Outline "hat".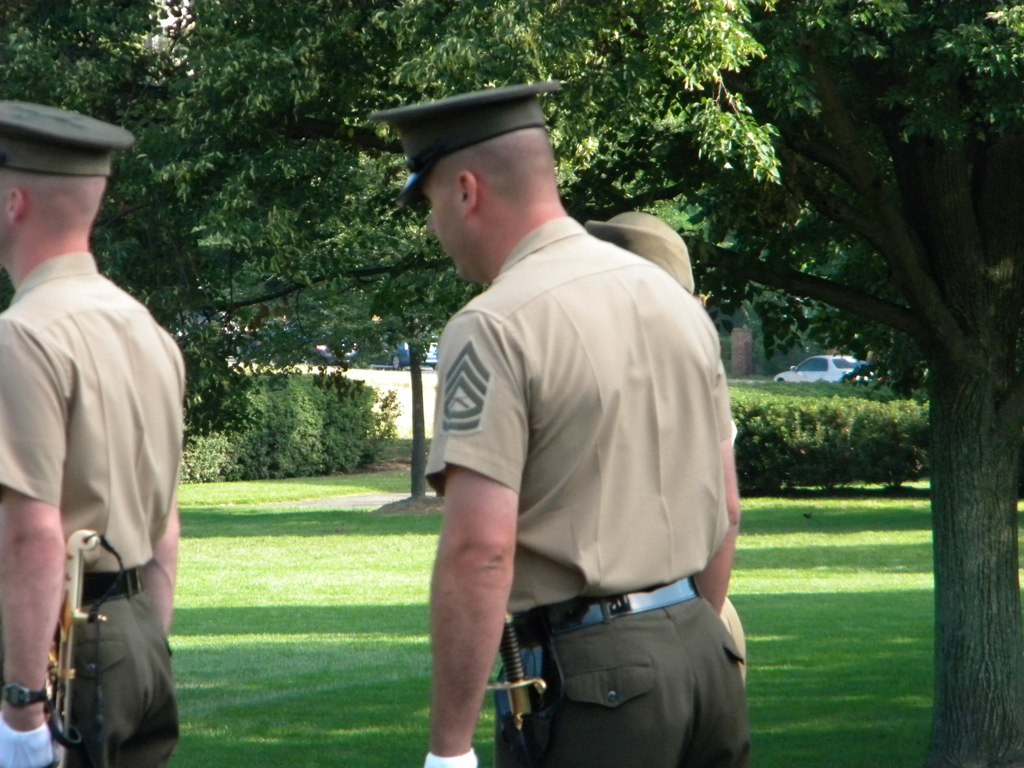
Outline: (left=369, top=82, right=561, bottom=212).
